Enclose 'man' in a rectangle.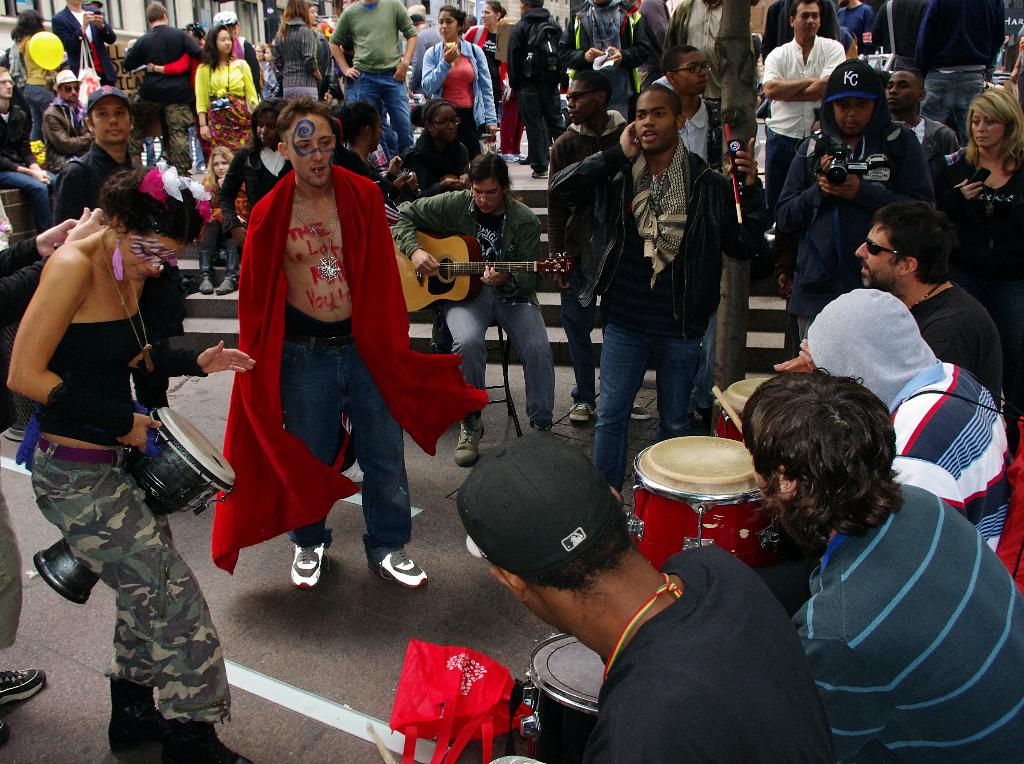
x1=883, y1=66, x2=961, y2=184.
